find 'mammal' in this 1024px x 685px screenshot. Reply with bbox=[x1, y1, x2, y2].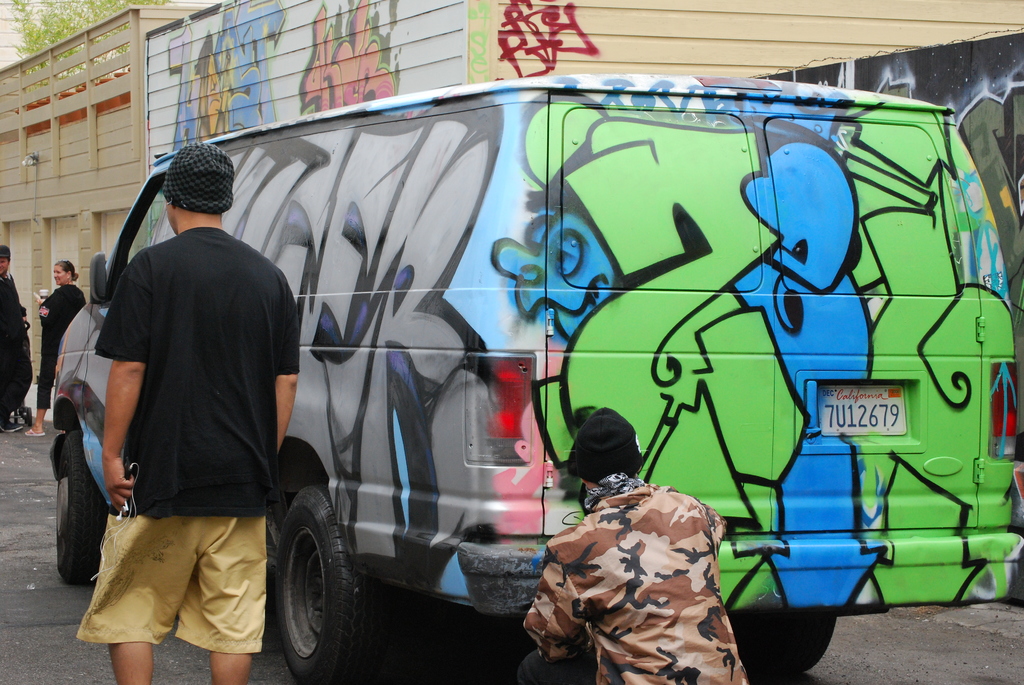
bbox=[0, 244, 24, 436].
